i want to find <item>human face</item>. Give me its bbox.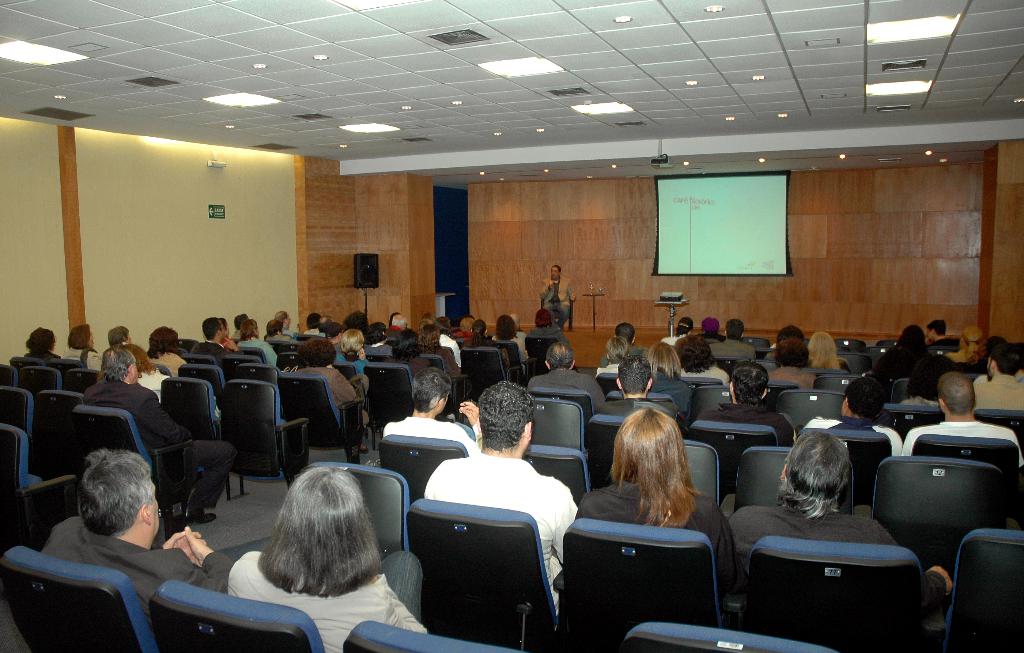
box=[550, 266, 559, 279].
